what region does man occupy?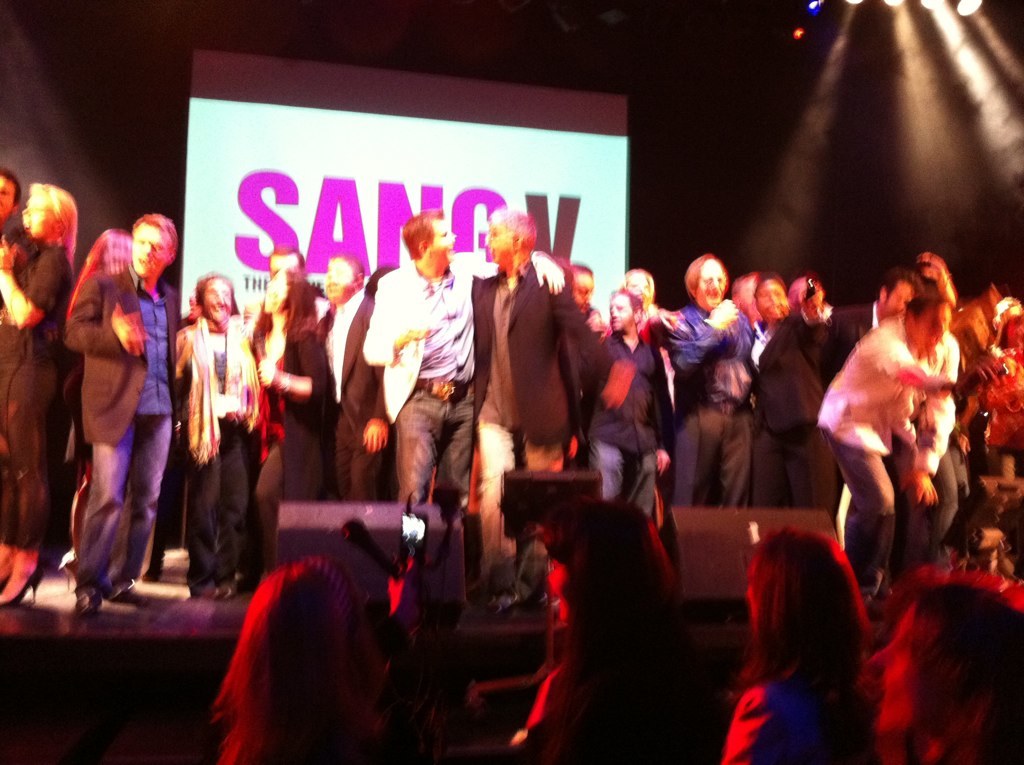
box(908, 326, 962, 580).
